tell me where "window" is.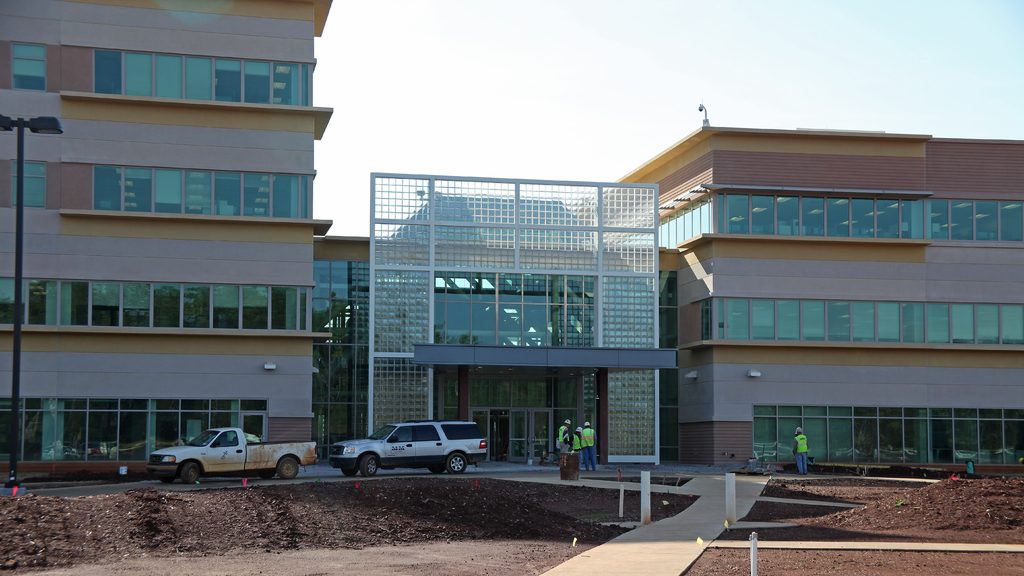
"window" is at (29, 282, 48, 327).
